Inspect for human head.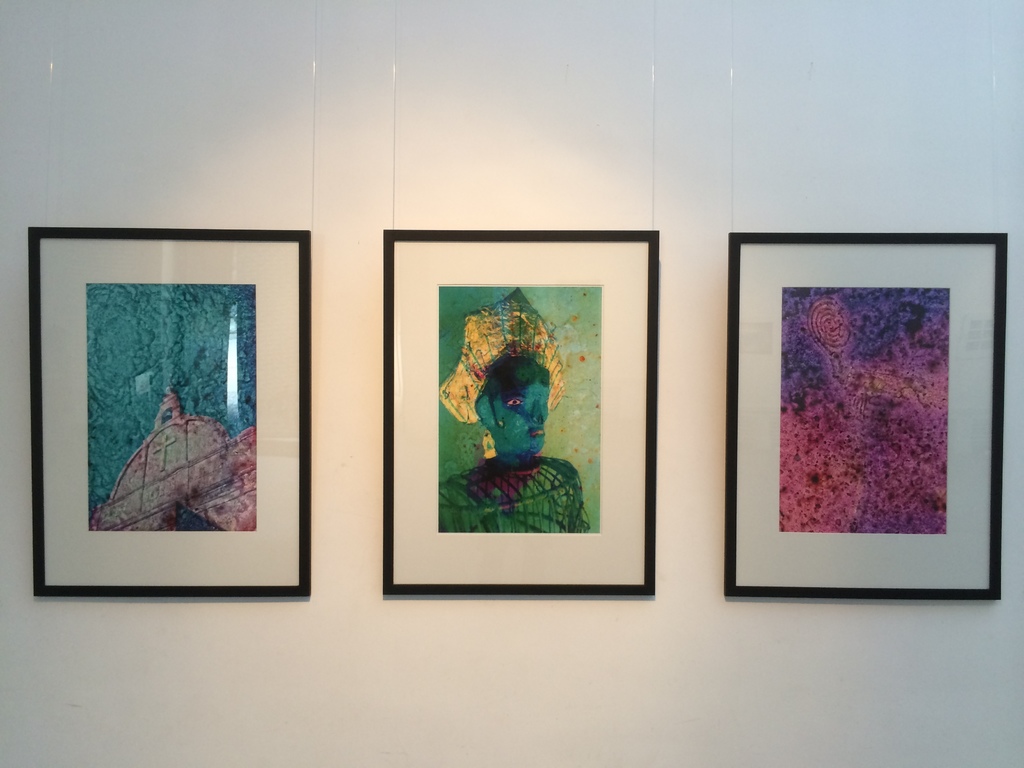
Inspection: crop(437, 290, 565, 454).
